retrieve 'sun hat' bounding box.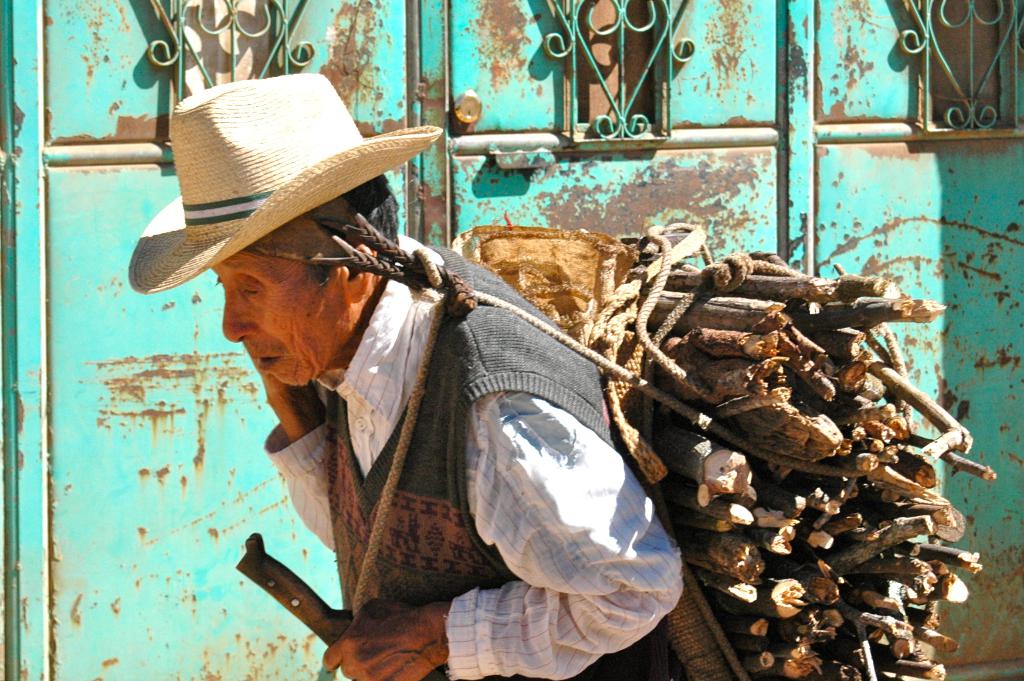
Bounding box: select_region(115, 74, 451, 291).
